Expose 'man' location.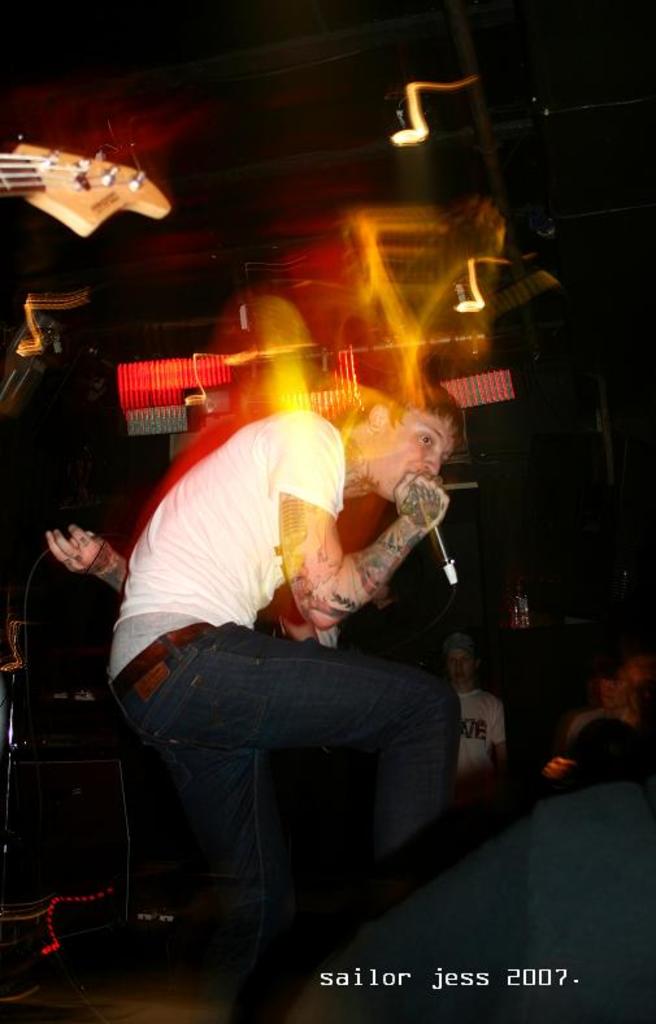
Exposed at (left=88, top=324, right=491, bottom=958).
